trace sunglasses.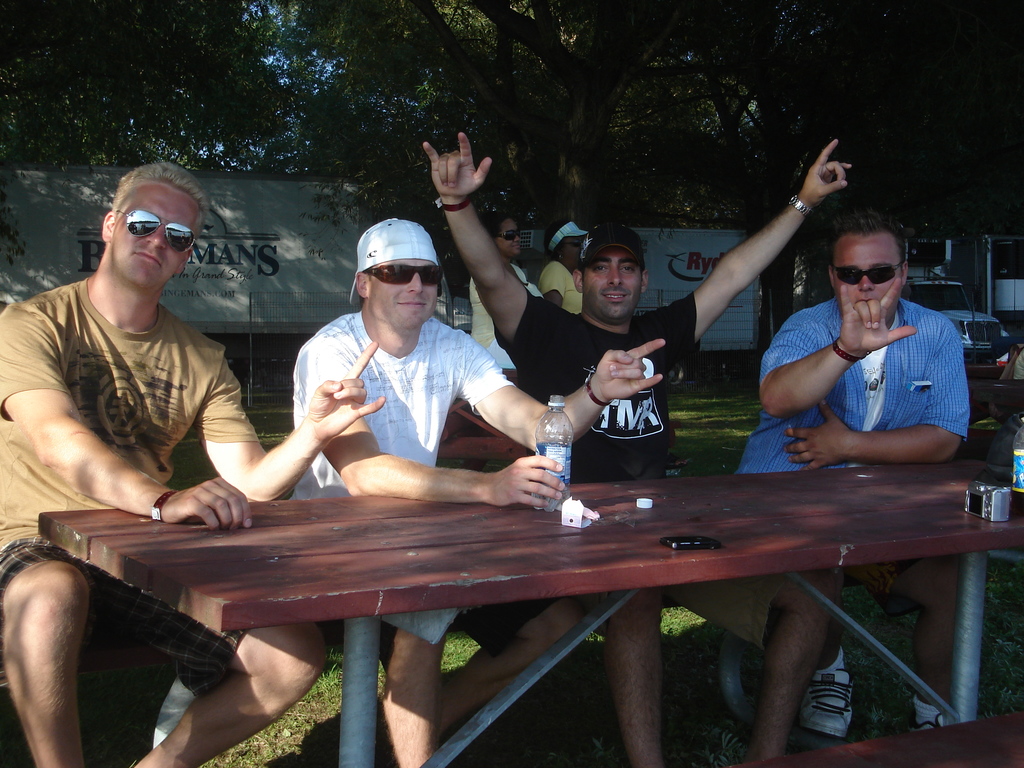
Traced to <bbox>115, 209, 194, 254</bbox>.
